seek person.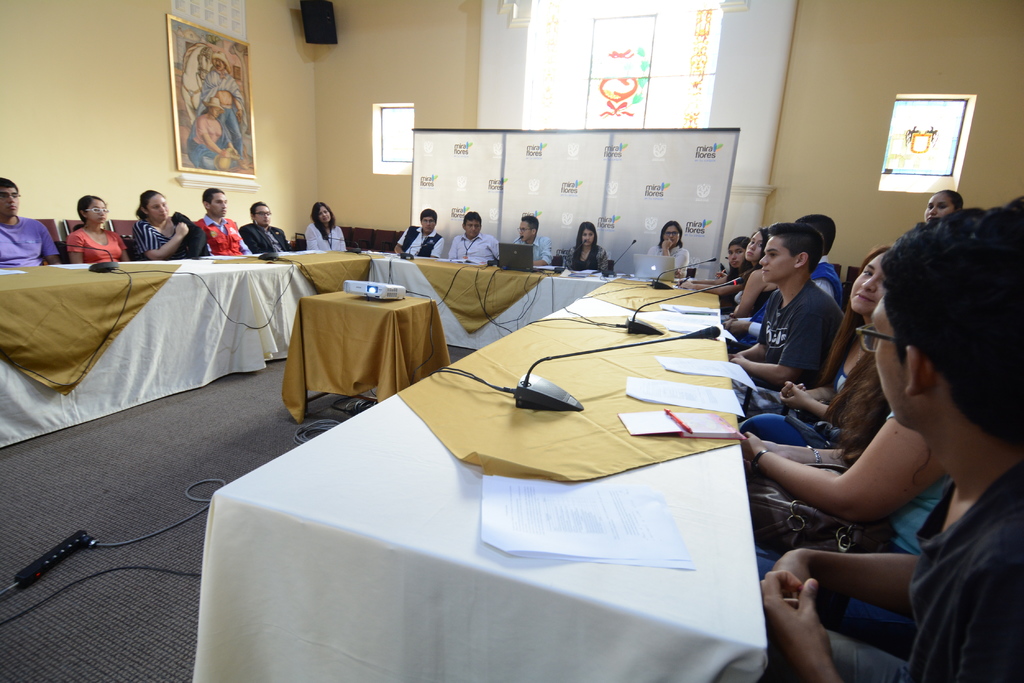
193:186:254:257.
